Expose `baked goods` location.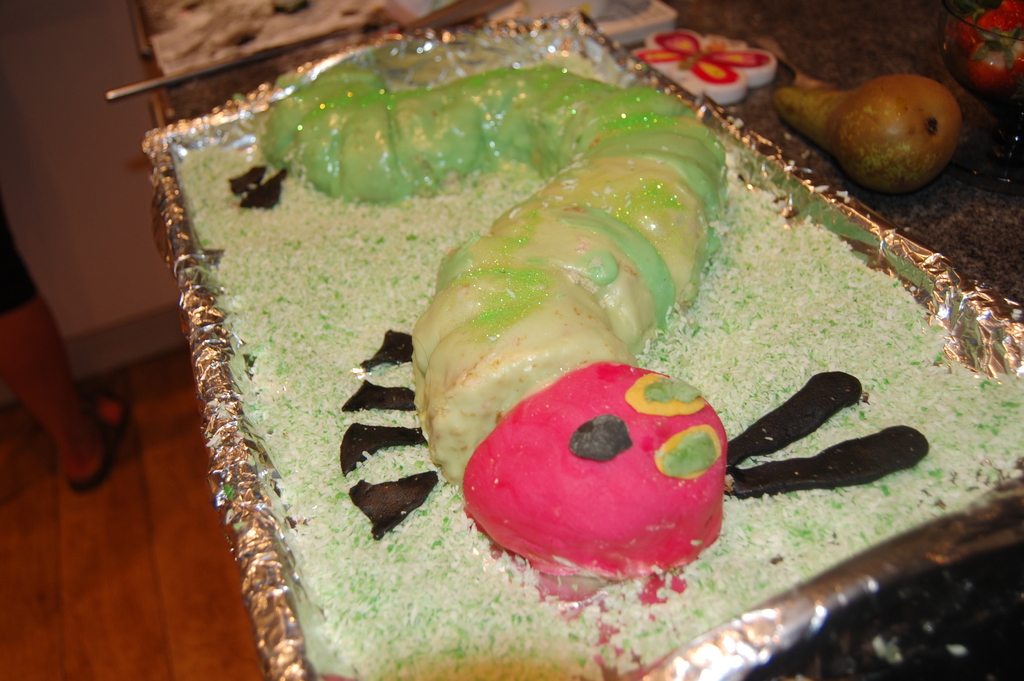
Exposed at 139/1/1023/680.
